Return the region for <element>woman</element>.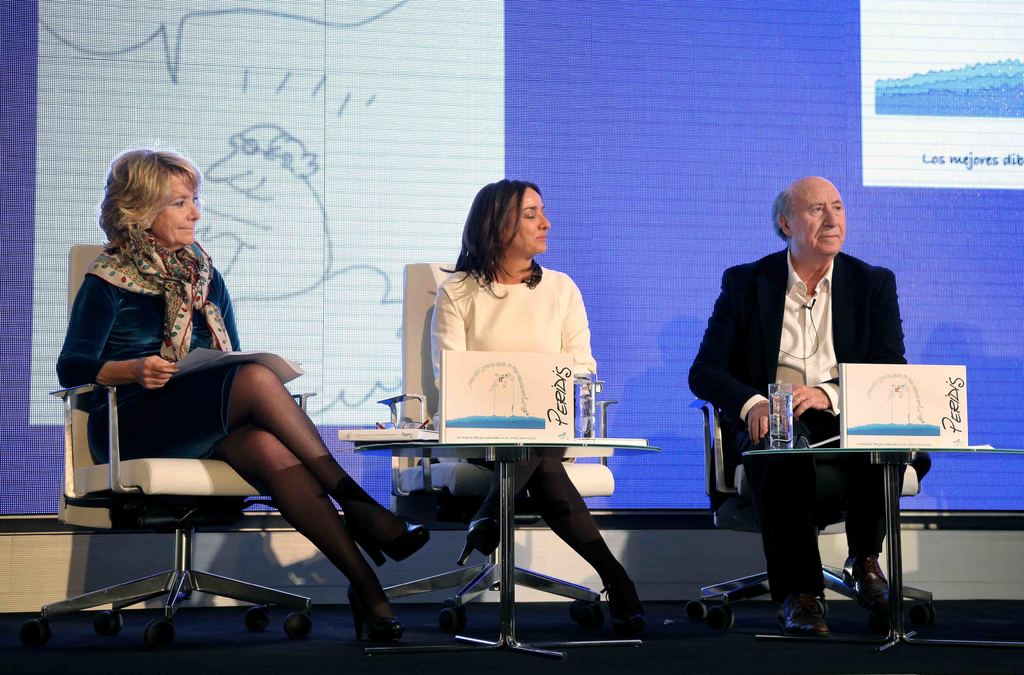
49:142:433:641.
